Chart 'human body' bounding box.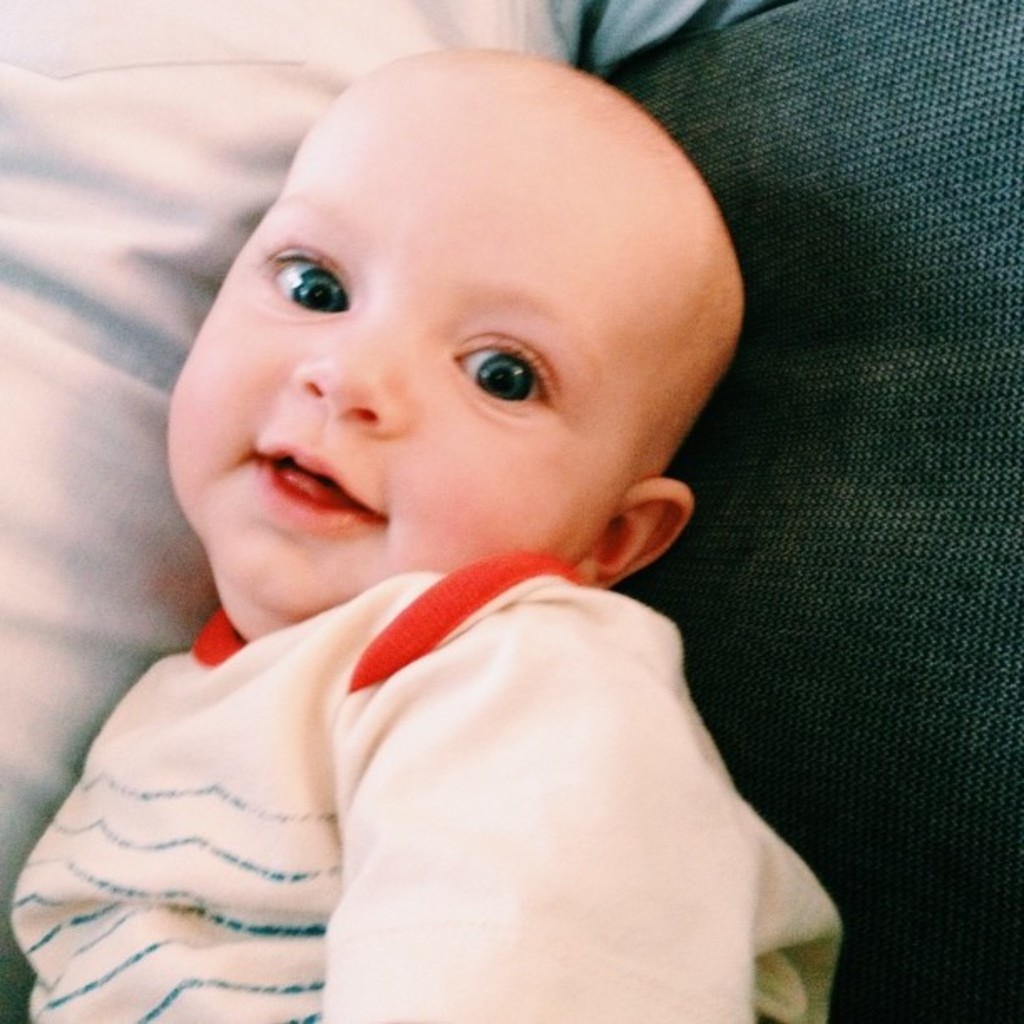
Charted: <region>65, 0, 925, 1023</region>.
